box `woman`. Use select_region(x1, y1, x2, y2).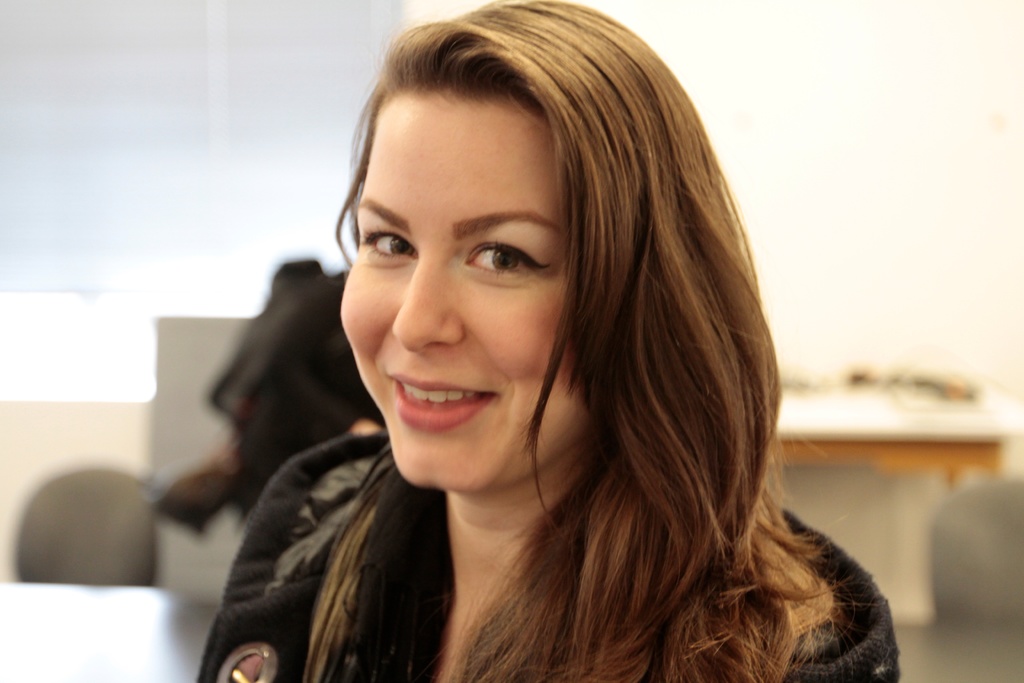
select_region(181, 21, 892, 682).
